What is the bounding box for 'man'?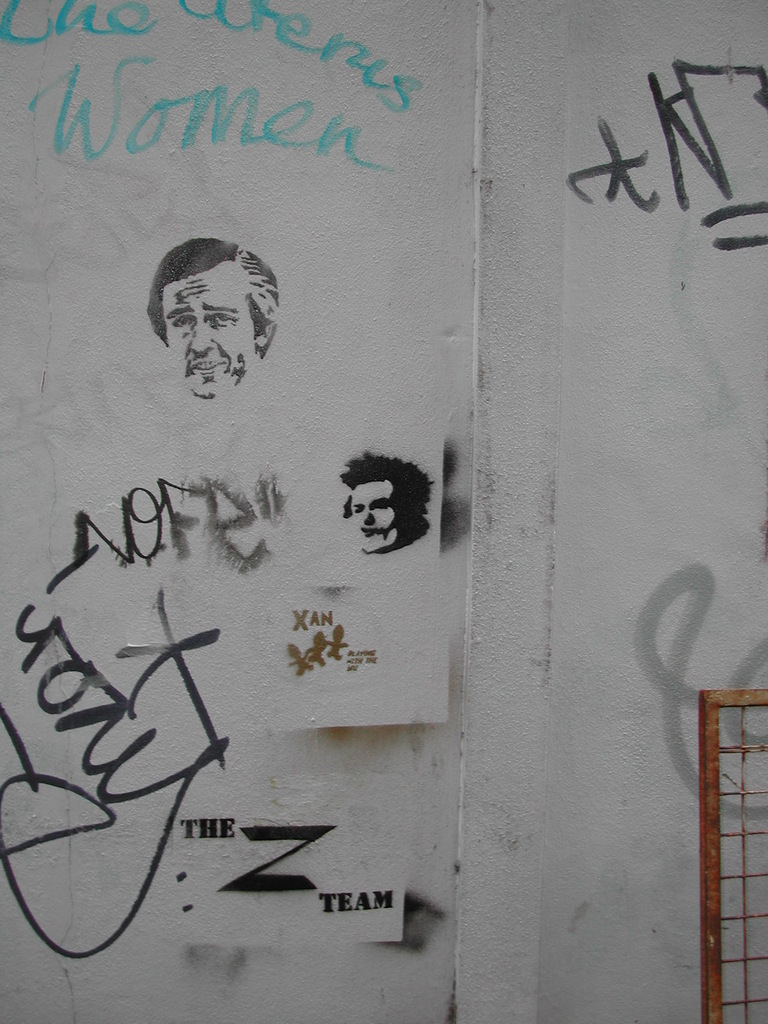
select_region(145, 236, 292, 424).
